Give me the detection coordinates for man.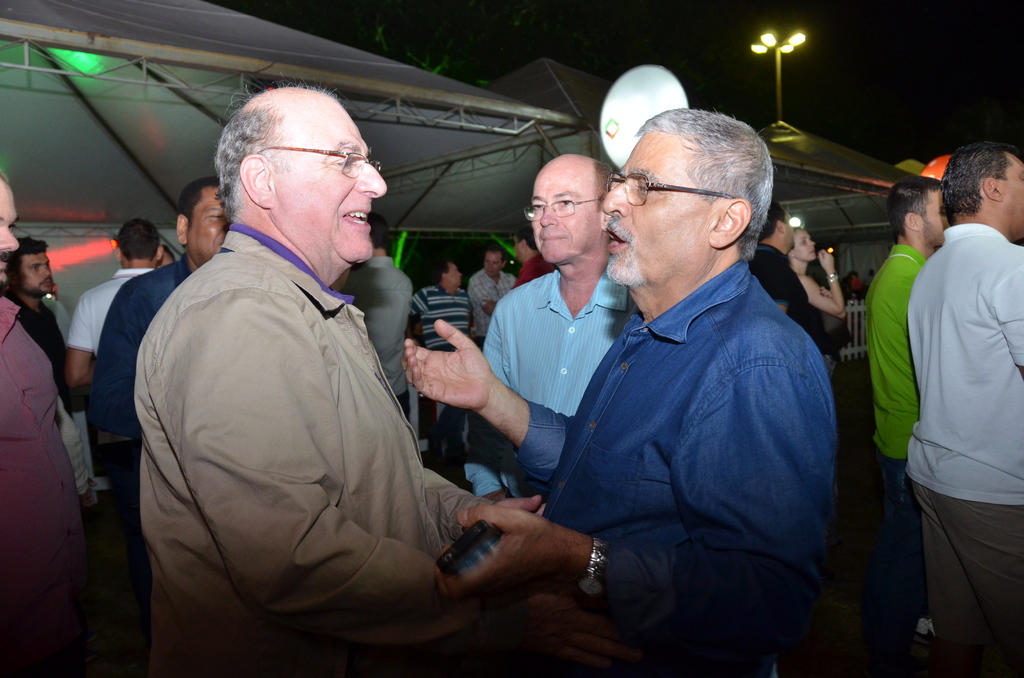
<region>468, 247, 514, 335</region>.
